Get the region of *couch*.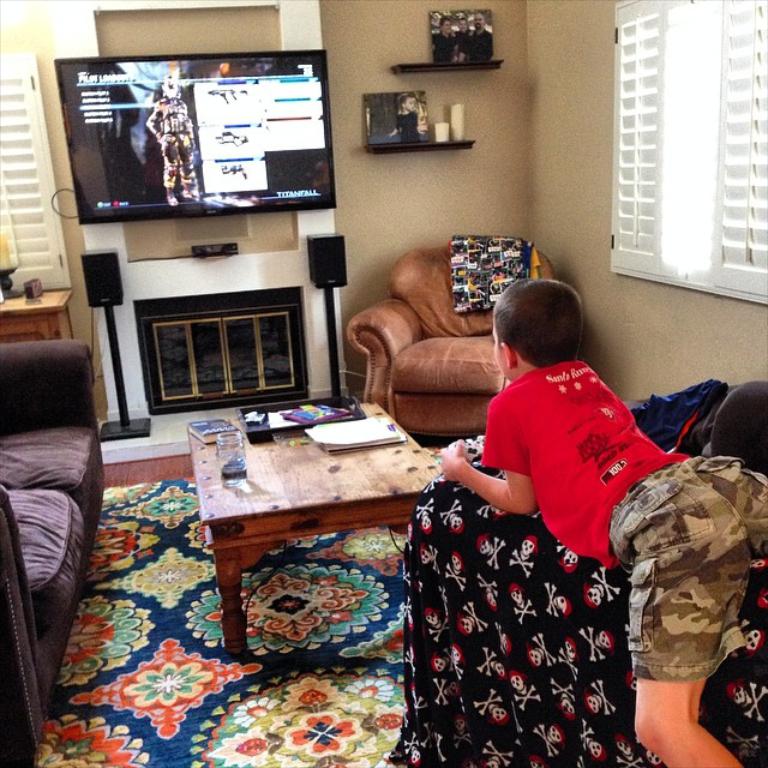
x1=348 y1=239 x2=538 y2=437.
